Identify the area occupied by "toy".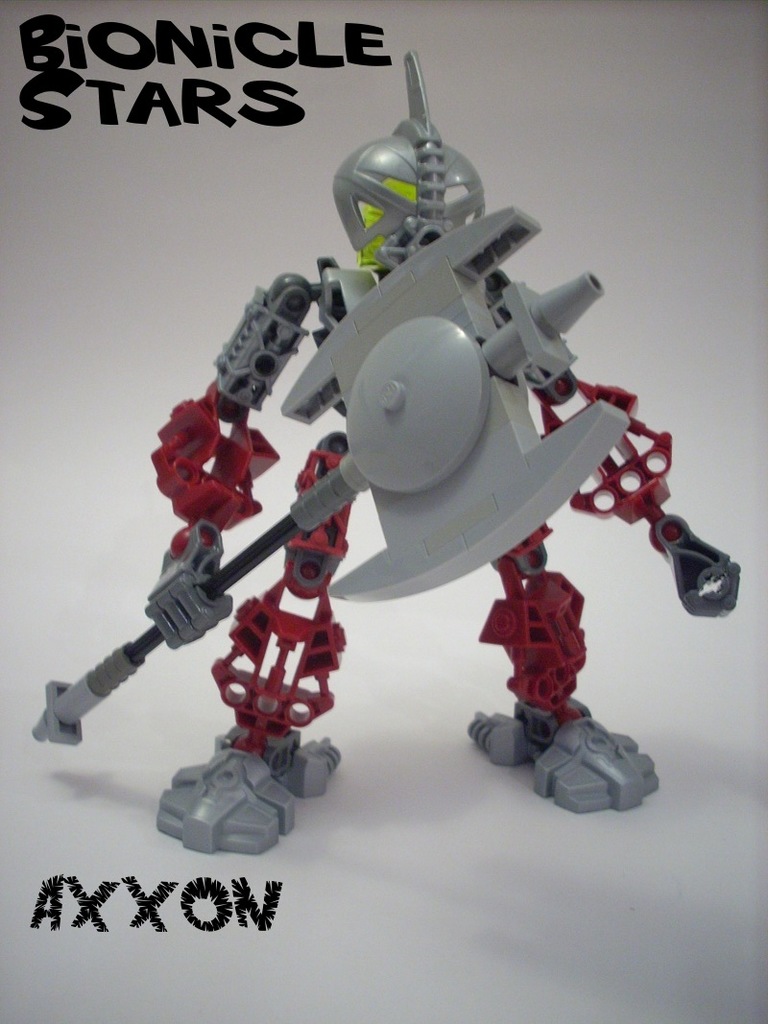
Area: bbox(27, 30, 744, 866).
